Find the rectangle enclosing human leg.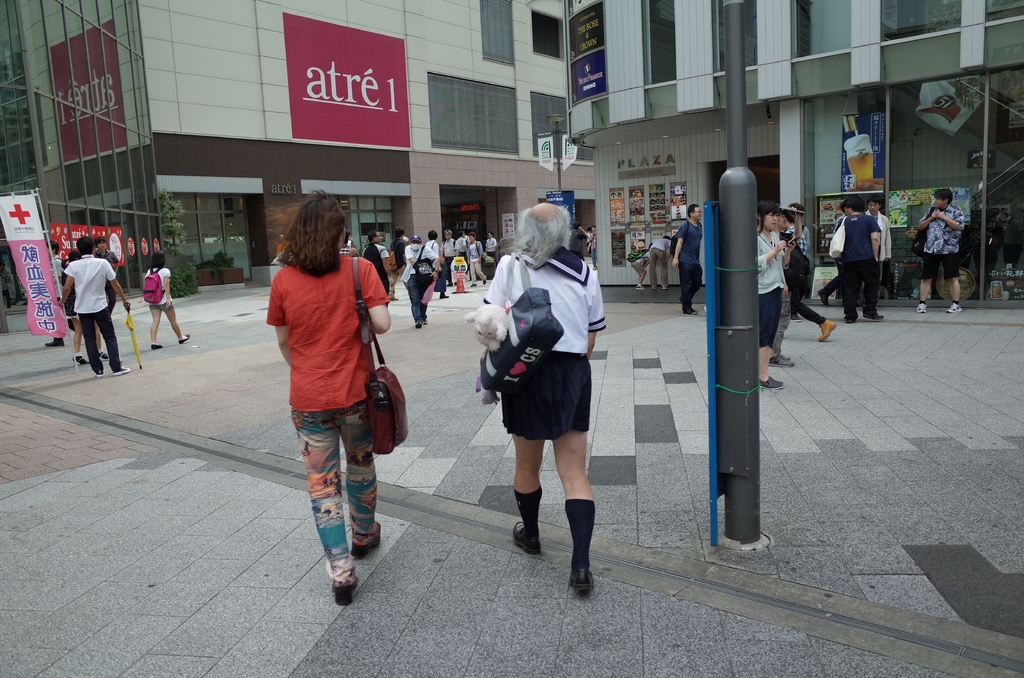
region(954, 261, 957, 306).
